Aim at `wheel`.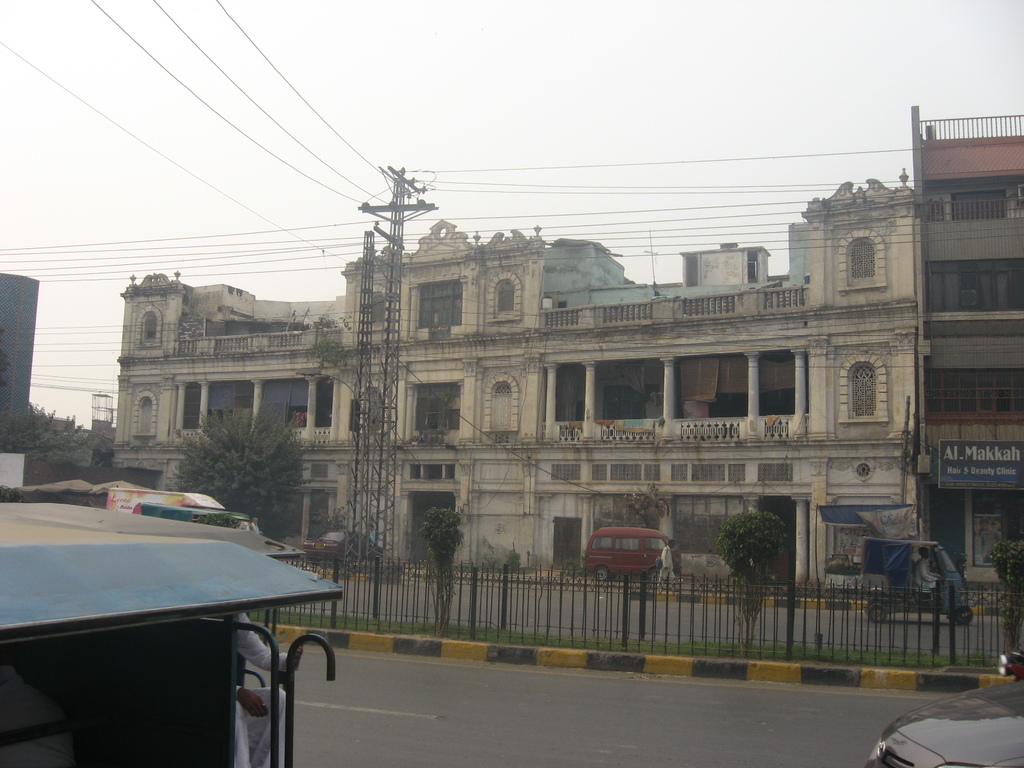
Aimed at bbox=[868, 603, 884, 621].
